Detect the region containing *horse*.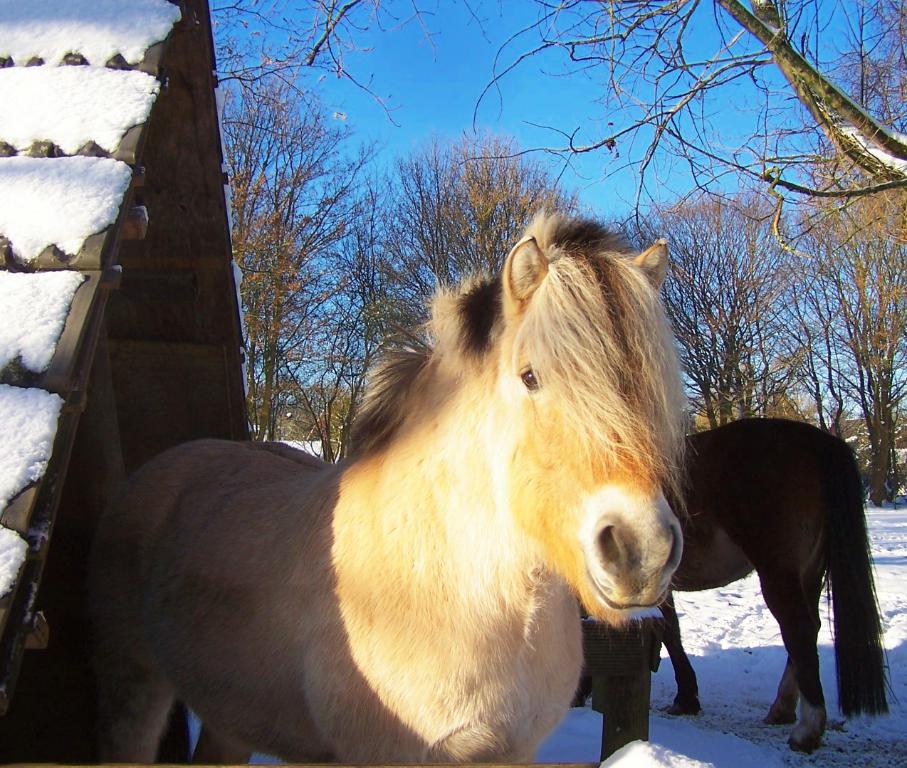
<bbox>97, 202, 689, 767</bbox>.
